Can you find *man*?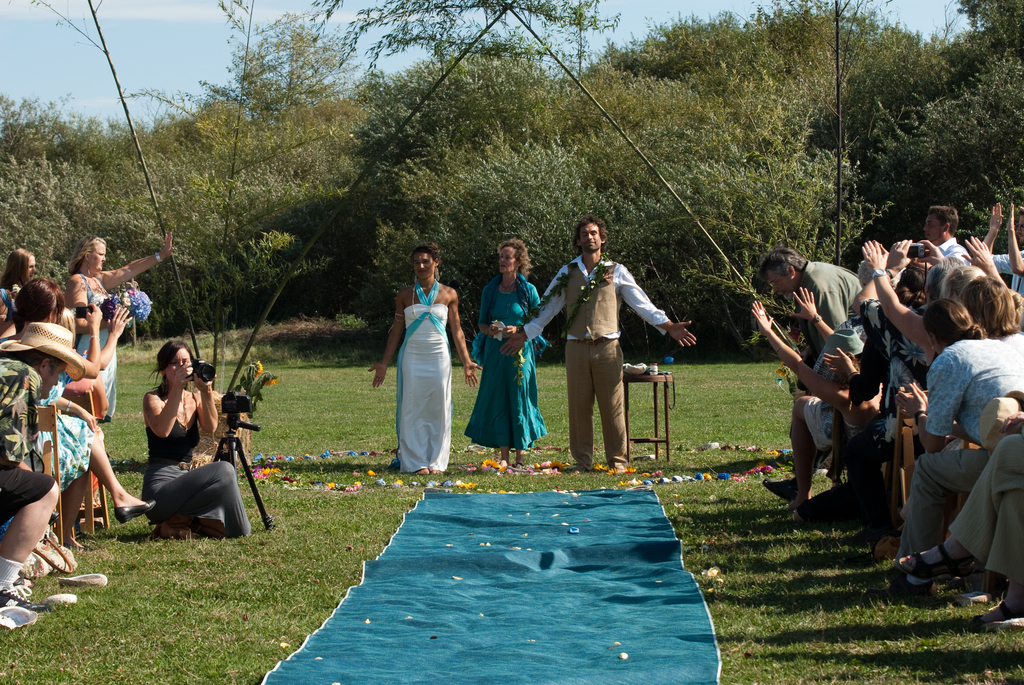
Yes, bounding box: select_region(920, 204, 975, 267).
